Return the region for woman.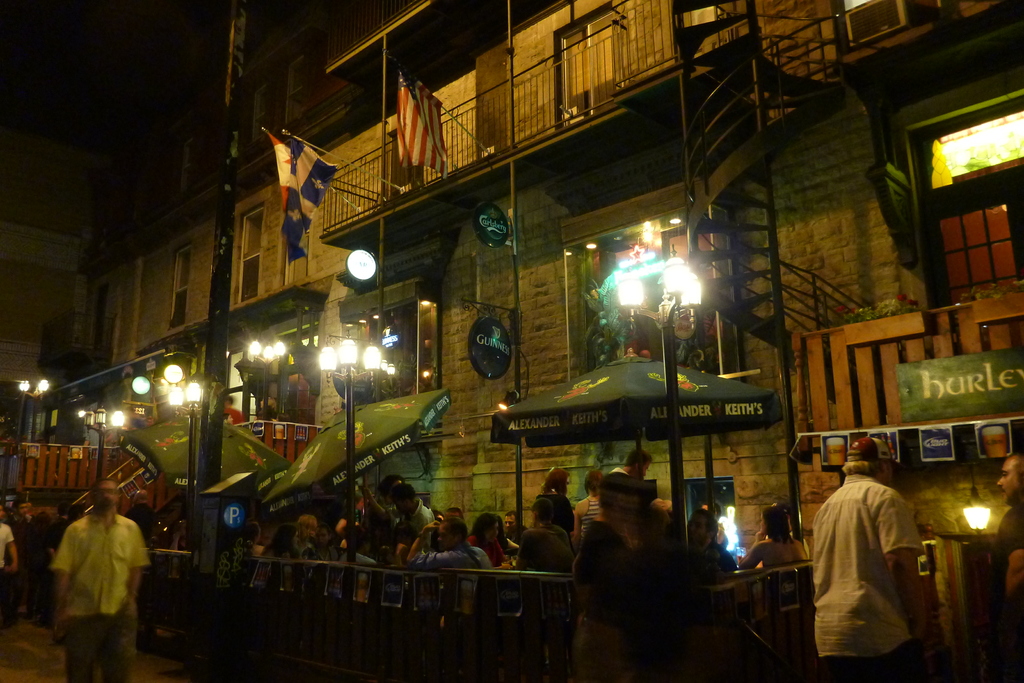
detection(740, 506, 808, 604).
